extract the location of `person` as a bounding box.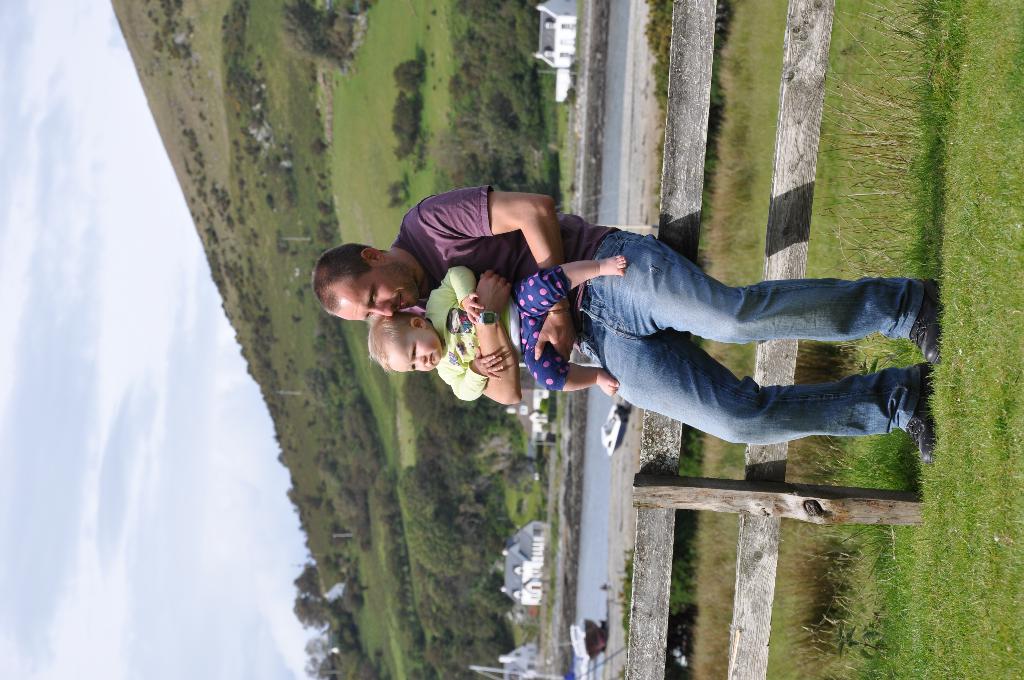
<box>308,191,945,451</box>.
